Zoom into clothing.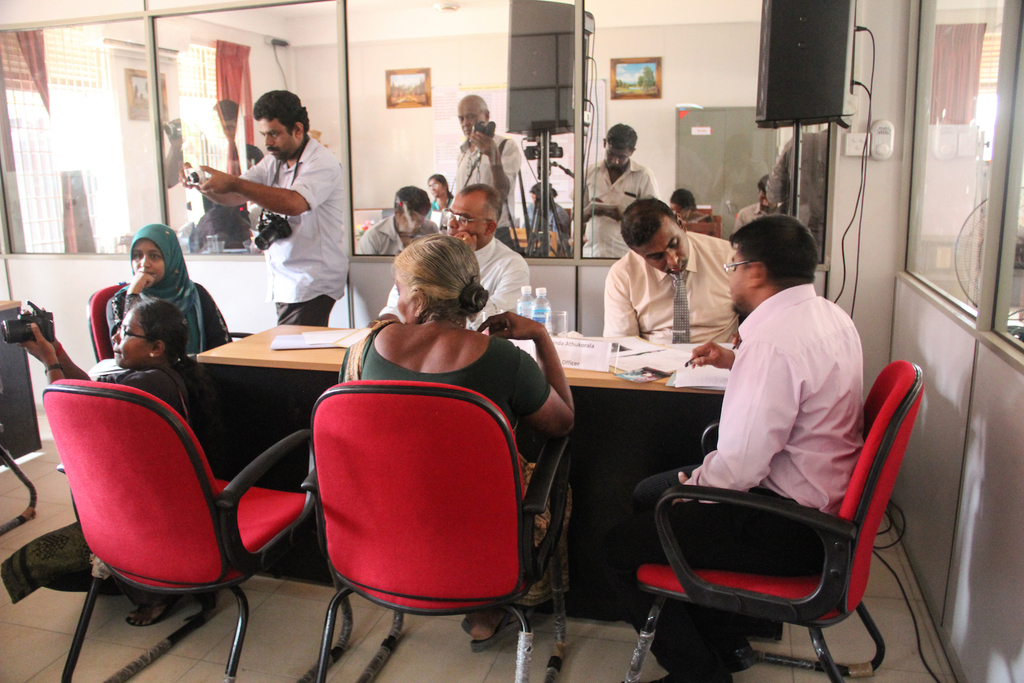
Zoom target: bbox=[251, 142, 336, 321].
